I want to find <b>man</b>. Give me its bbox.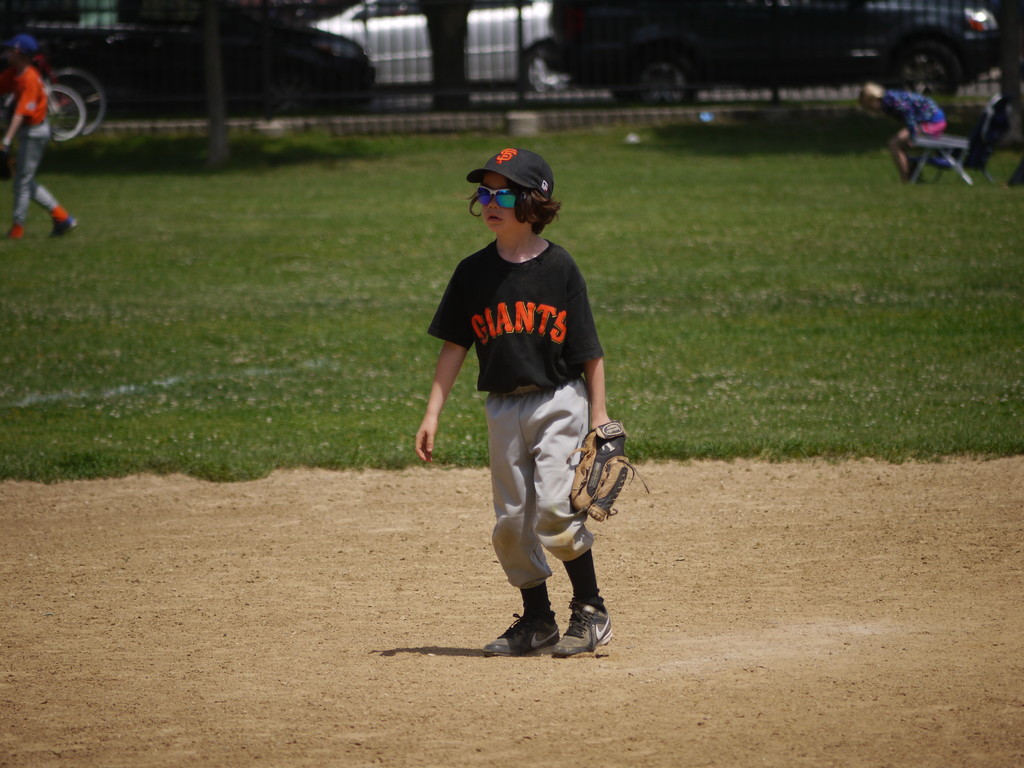
<region>0, 26, 69, 239</region>.
